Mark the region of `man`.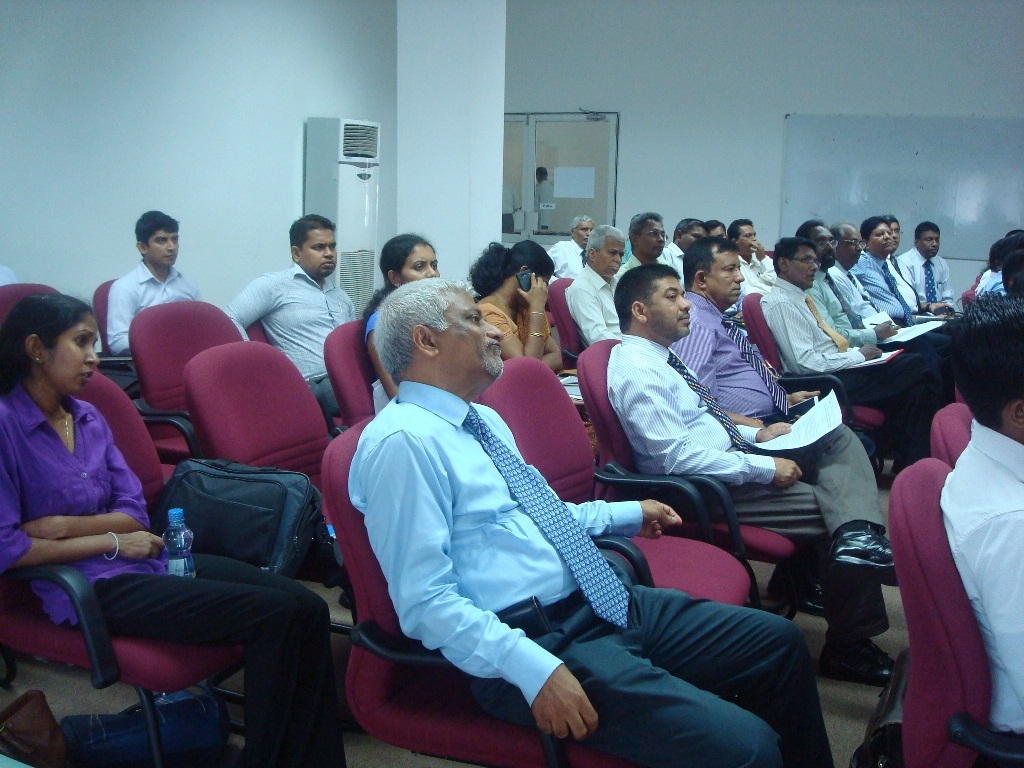
Region: bbox(757, 237, 886, 373).
